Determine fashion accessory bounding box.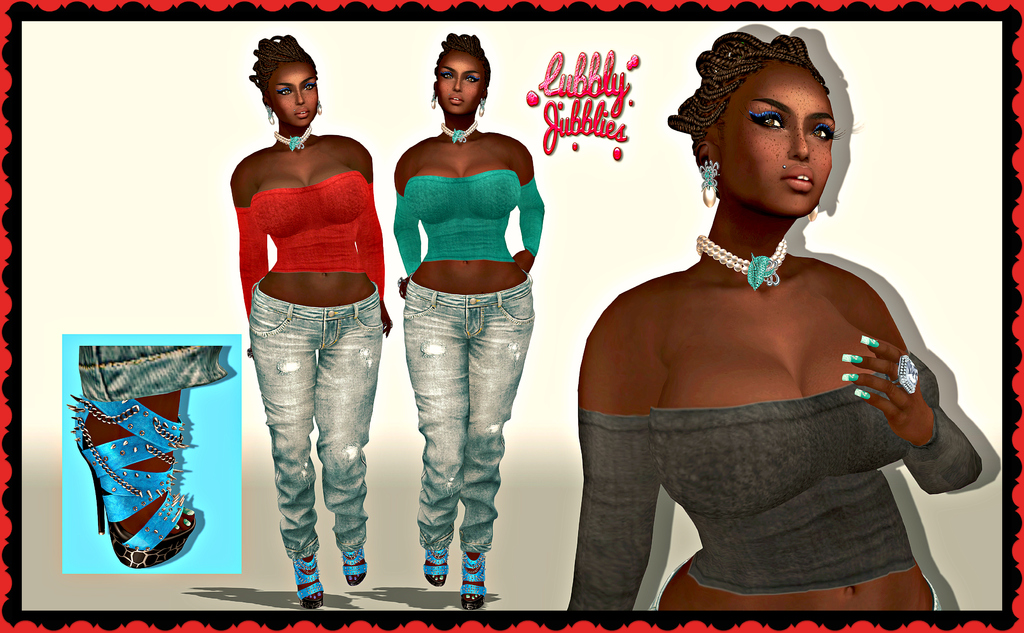
Determined: bbox(698, 235, 787, 291).
